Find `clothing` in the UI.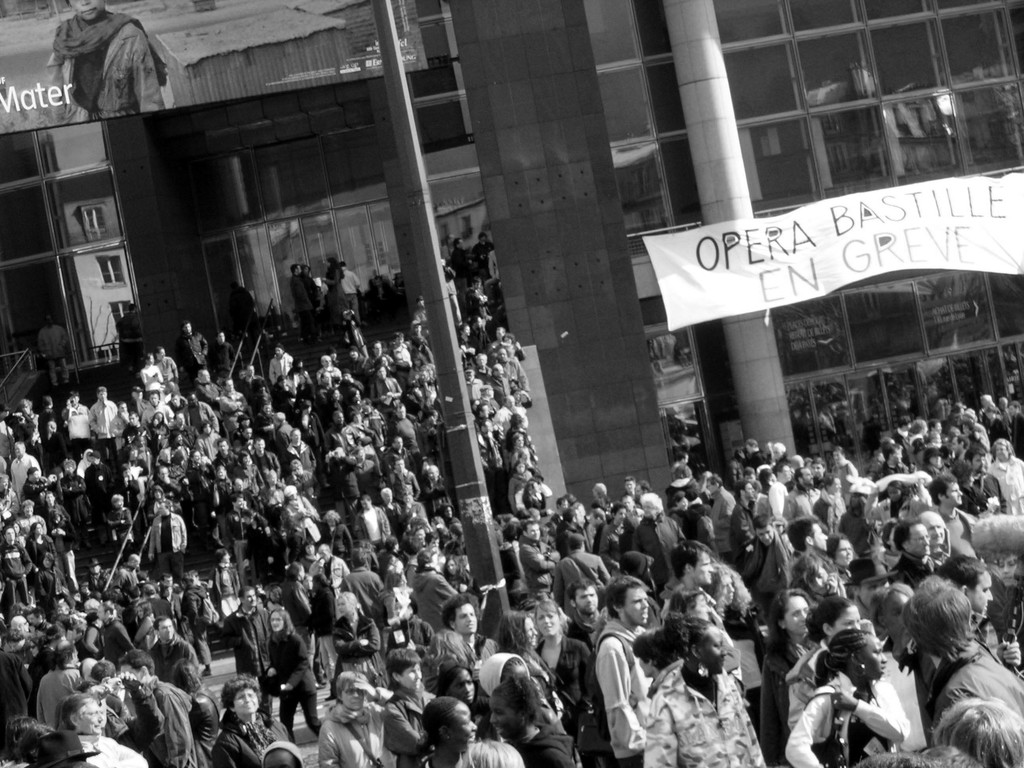
UI element at <region>318, 701, 387, 767</region>.
